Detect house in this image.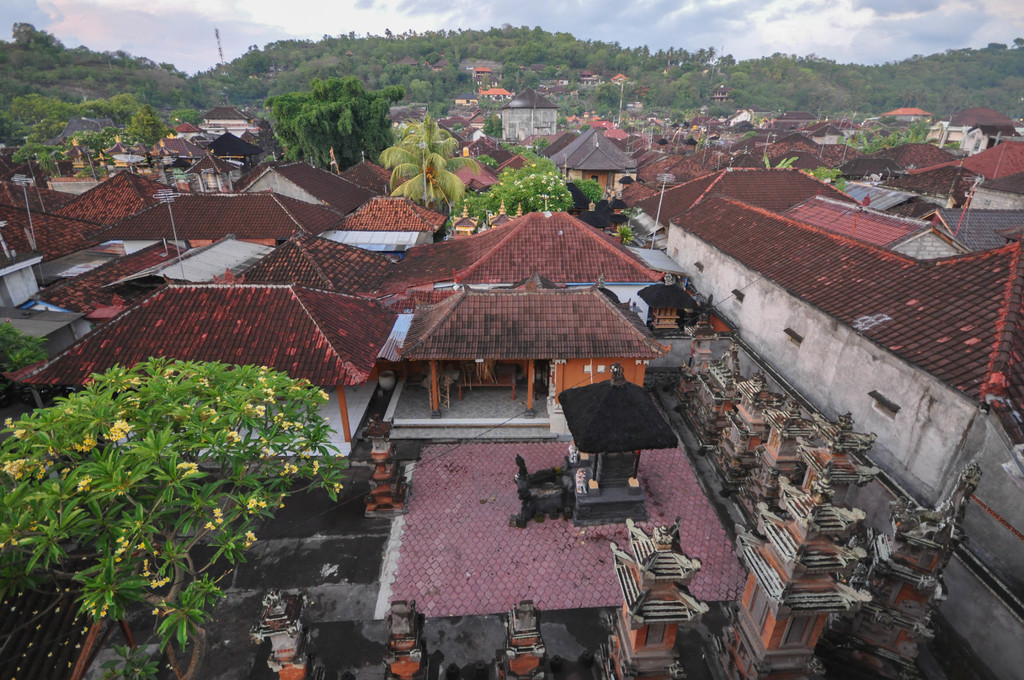
Detection: x1=15 y1=315 x2=84 y2=352.
